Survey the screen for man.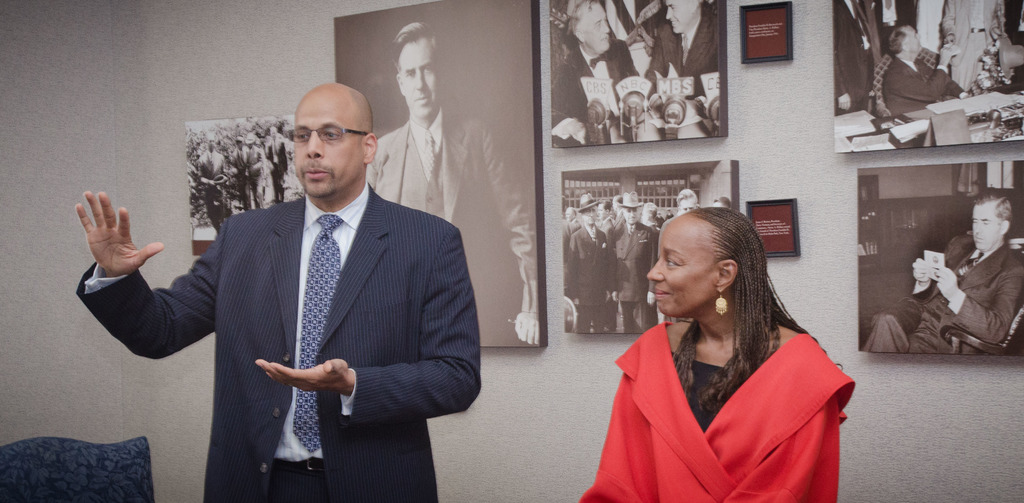
Survey found: [563, 188, 614, 330].
